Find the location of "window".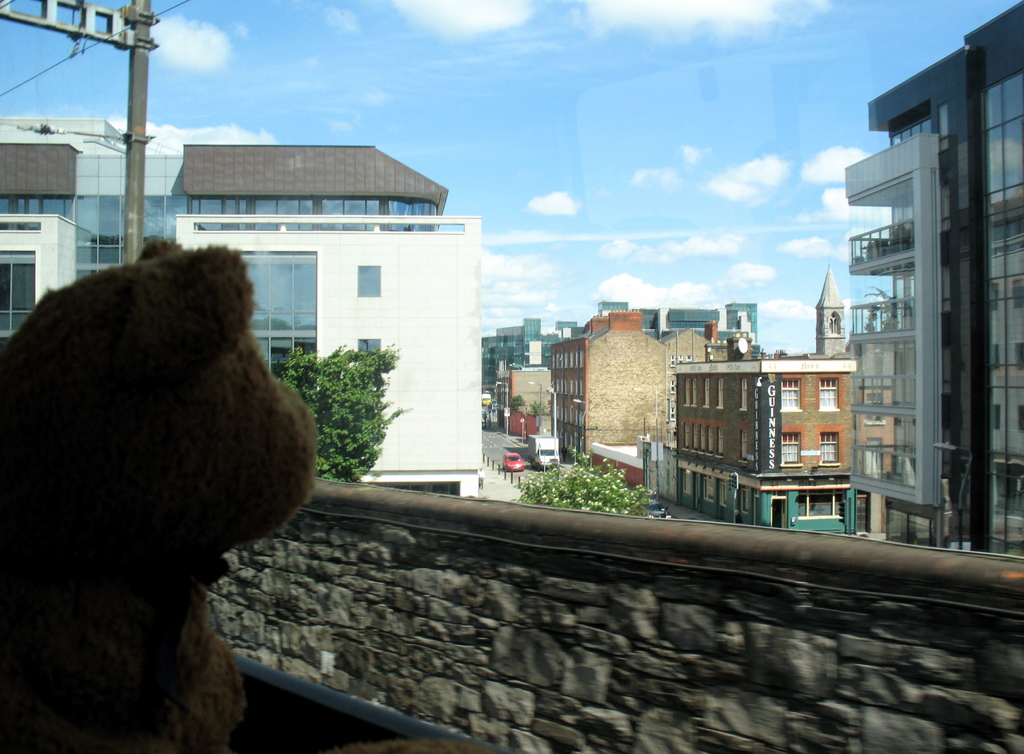
Location: rect(741, 433, 745, 460).
